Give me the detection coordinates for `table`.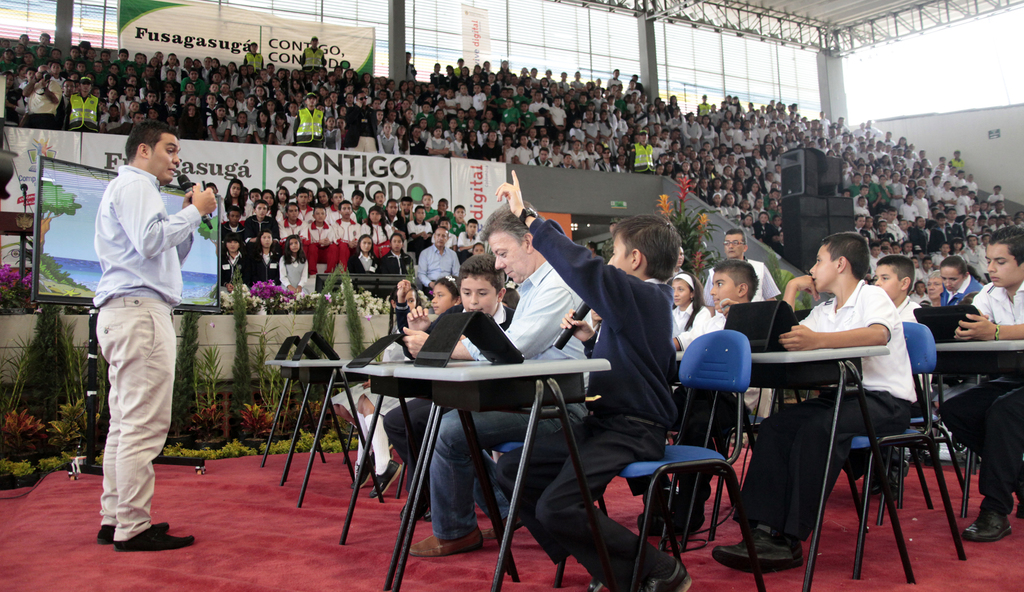
[left=264, top=351, right=353, bottom=504].
